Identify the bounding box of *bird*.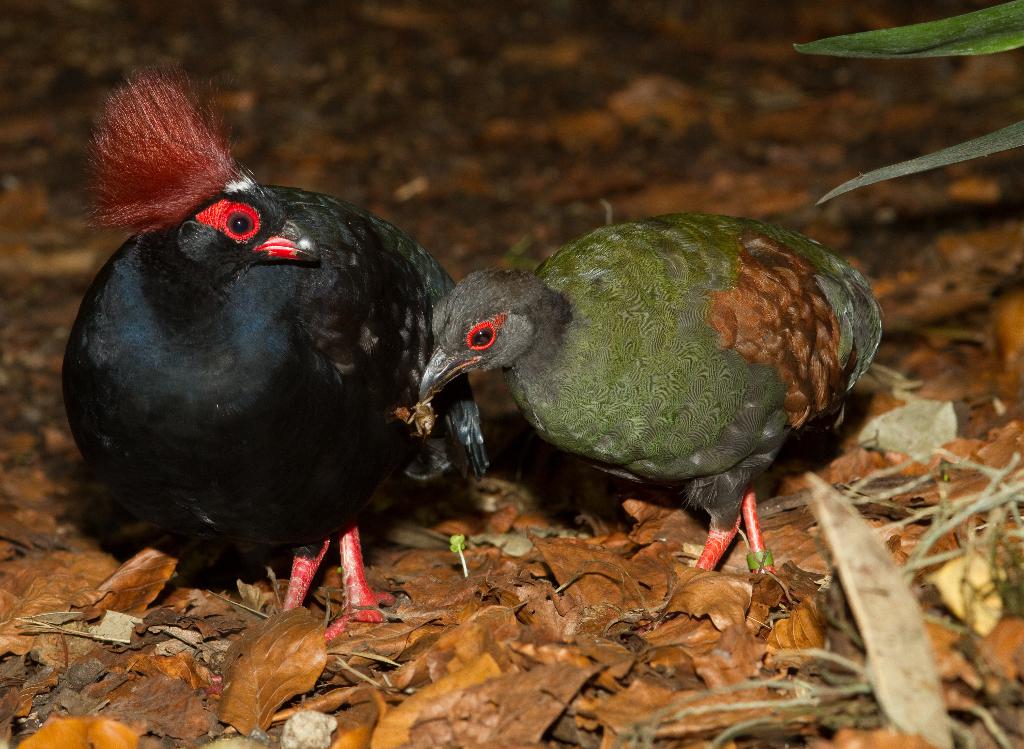
bbox(45, 68, 511, 658).
